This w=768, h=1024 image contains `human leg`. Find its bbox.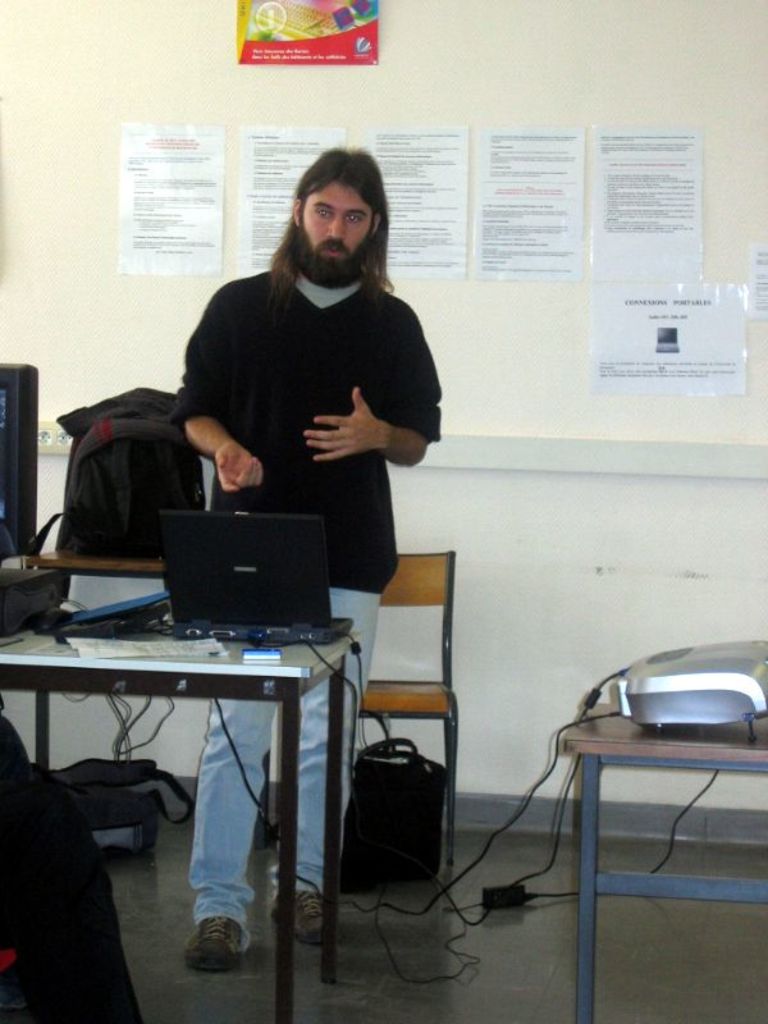
262/508/379/950.
